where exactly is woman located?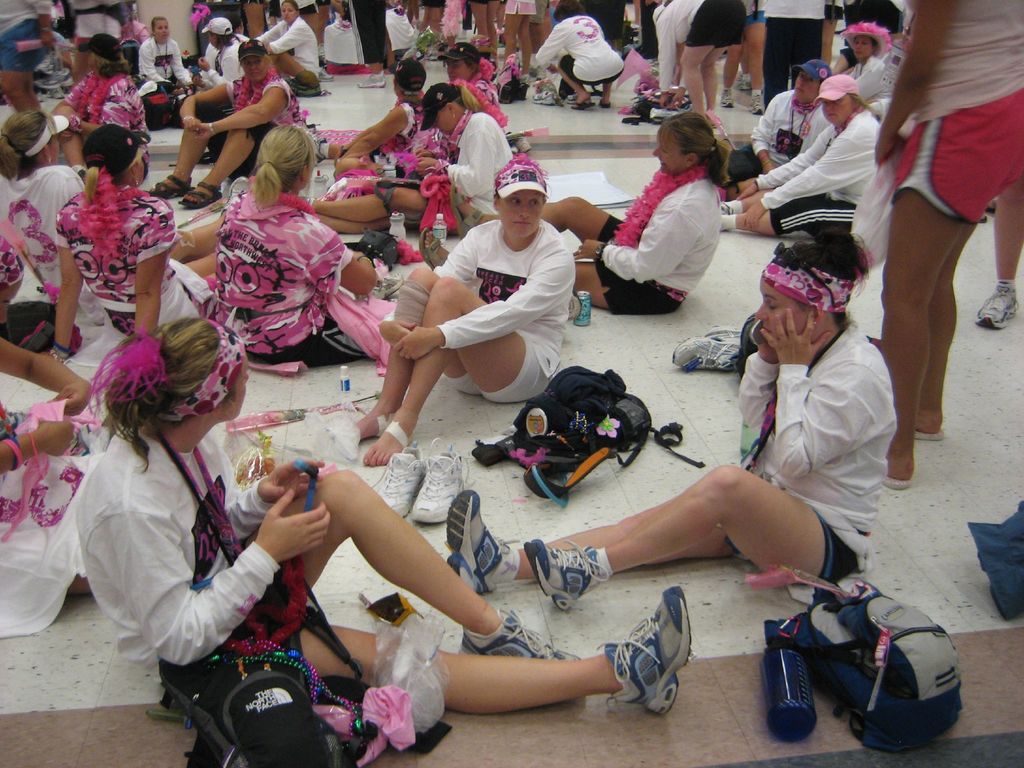
Its bounding box is 127 11 186 90.
